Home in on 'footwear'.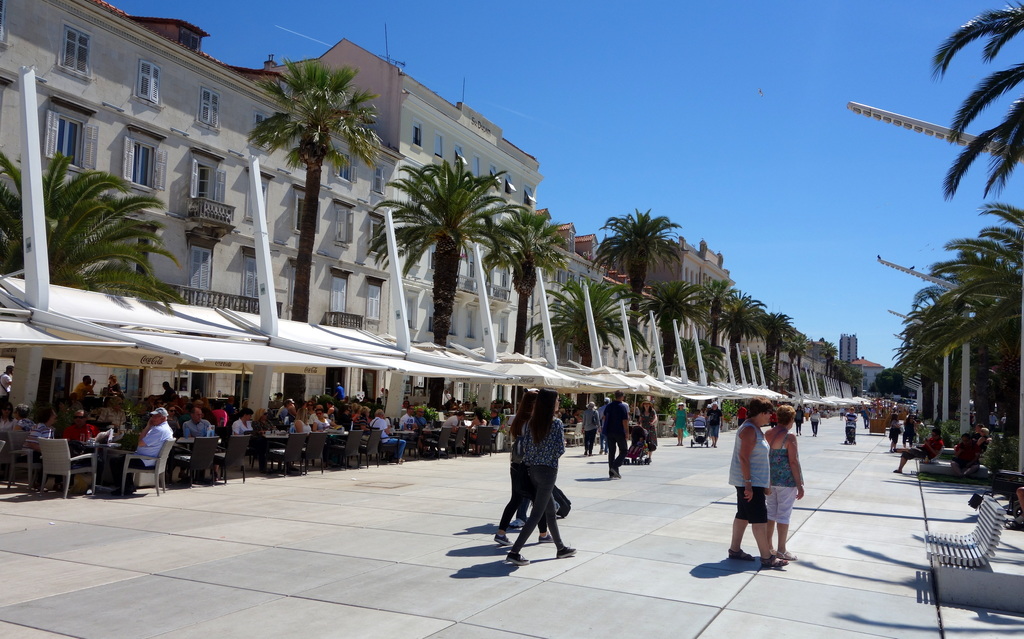
Homed in at left=511, top=519, right=522, bottom=530.
